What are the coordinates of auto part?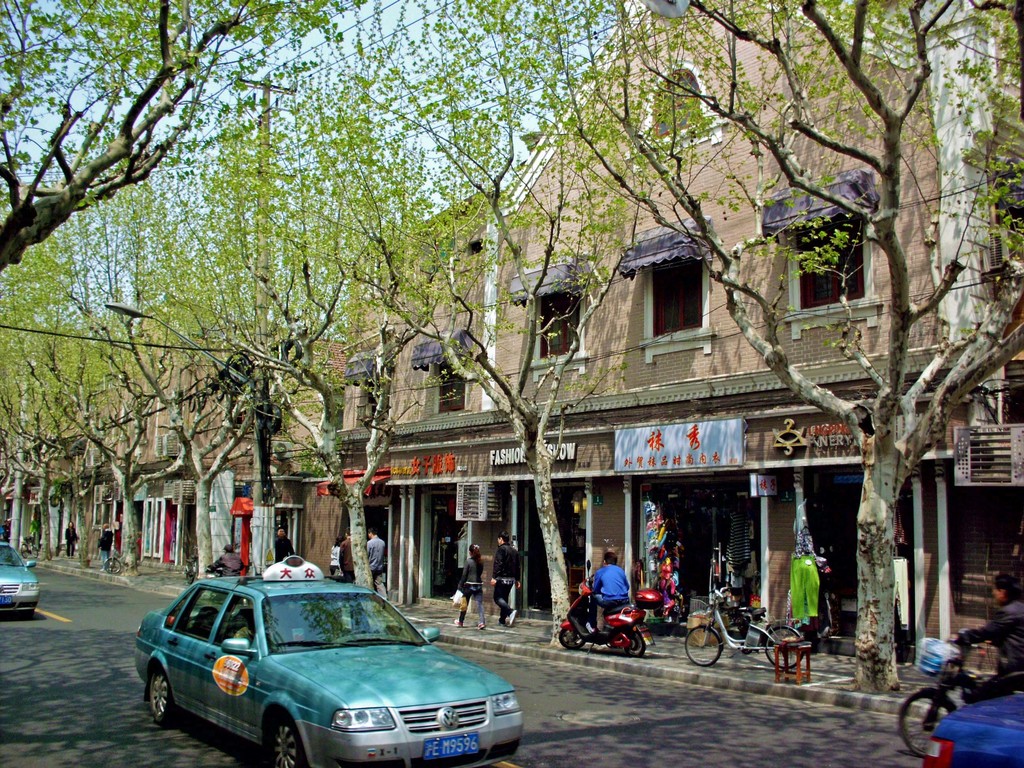
region(916, 736, 950, 767).
